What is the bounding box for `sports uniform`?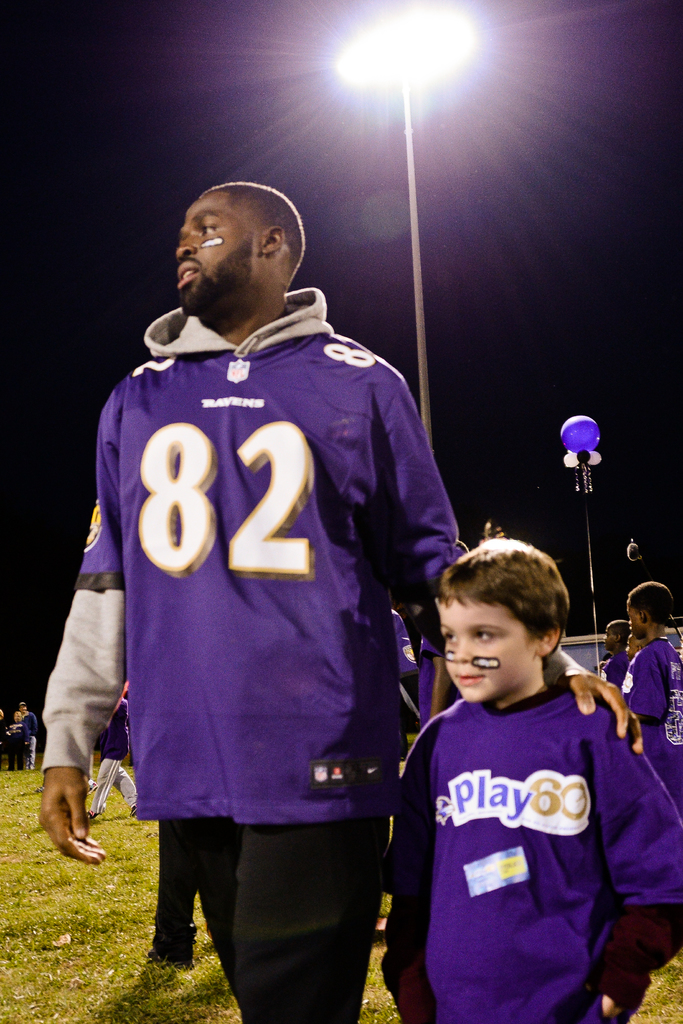
<box>623,638,682,813</box>.
